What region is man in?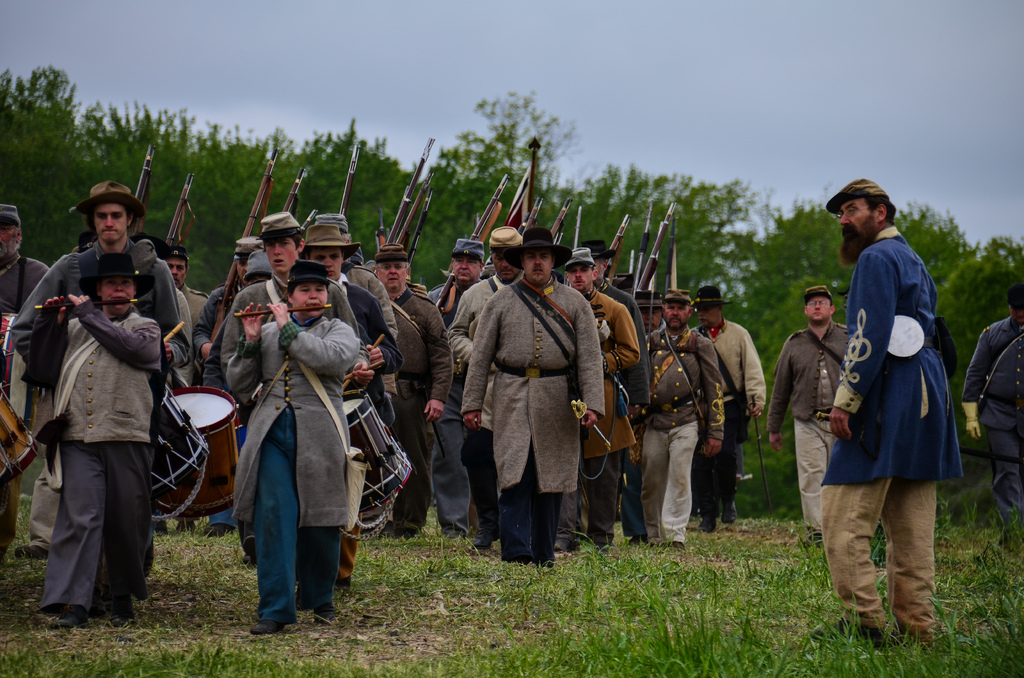
bbox(0, 202, 53, 545).
